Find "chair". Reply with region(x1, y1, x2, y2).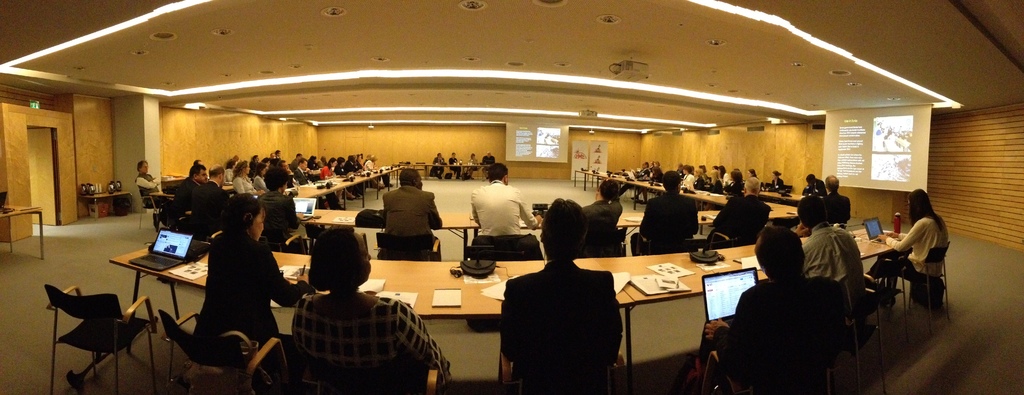
region(374, 231, 446, 260).
